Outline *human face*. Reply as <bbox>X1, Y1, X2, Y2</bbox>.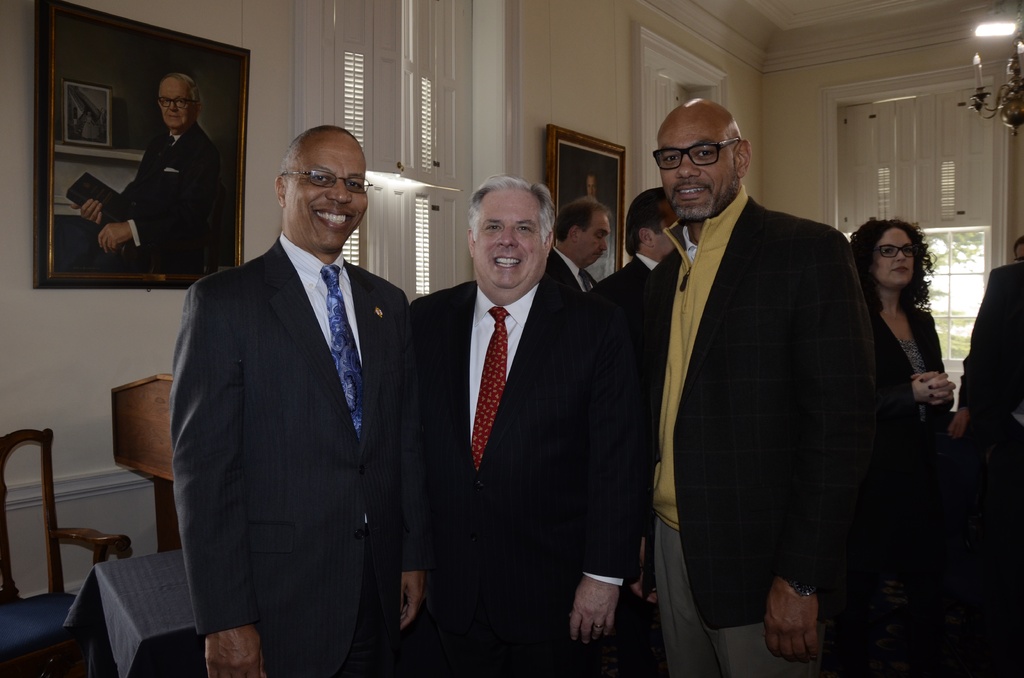
<bbox>154, 75, 193, 129</bbox>.
